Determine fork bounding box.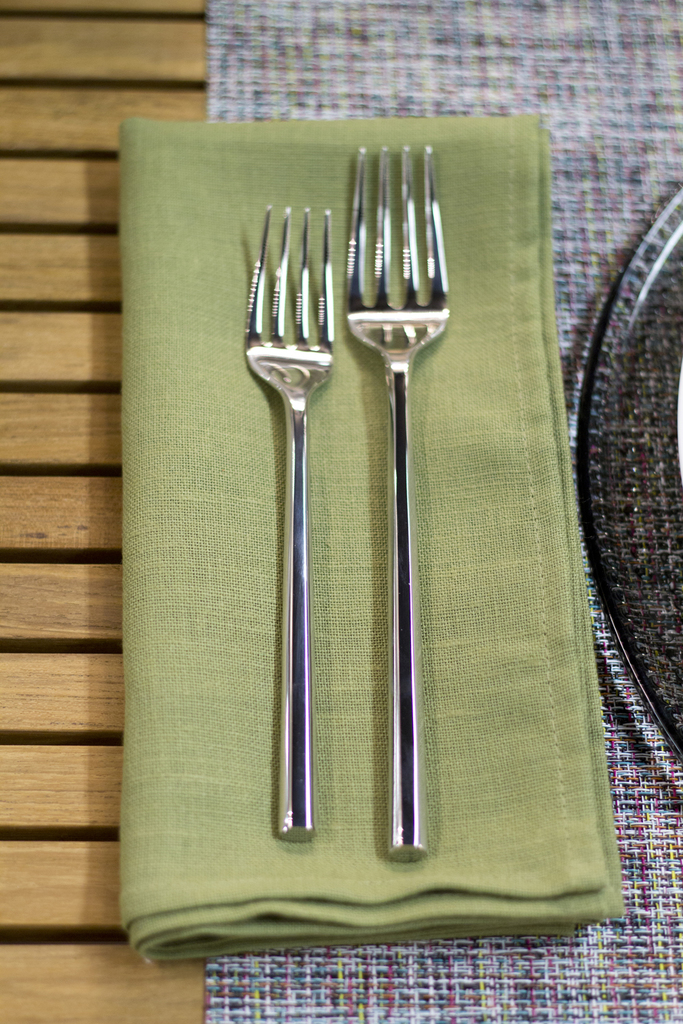
Determined: l=346, t=145, r=449, b=862.
